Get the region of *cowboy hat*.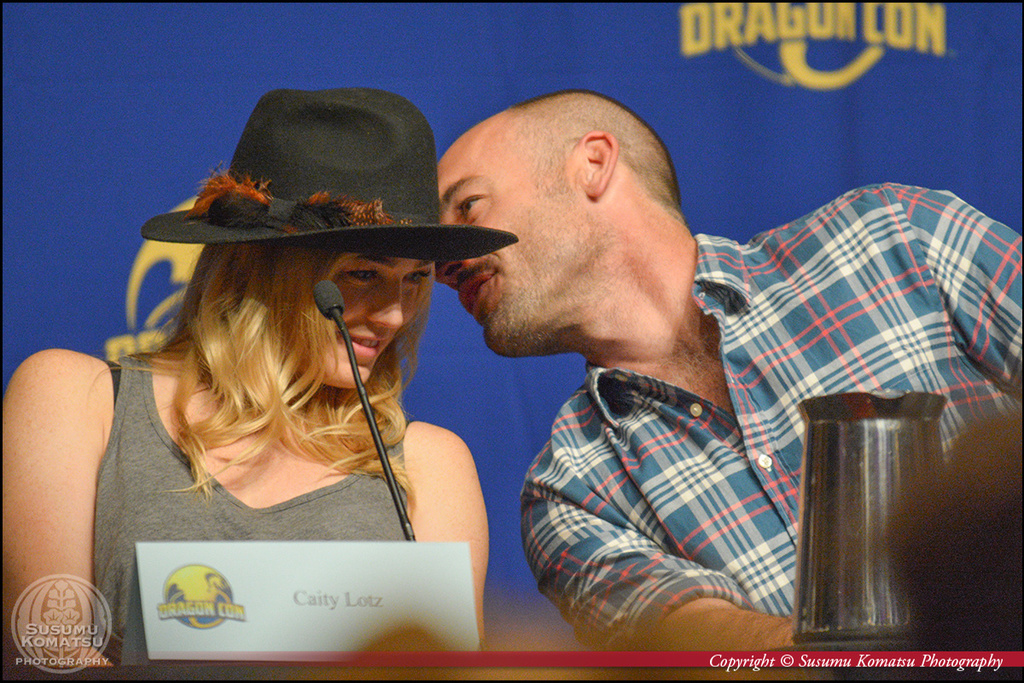
box(124, 84, 523, 243).
